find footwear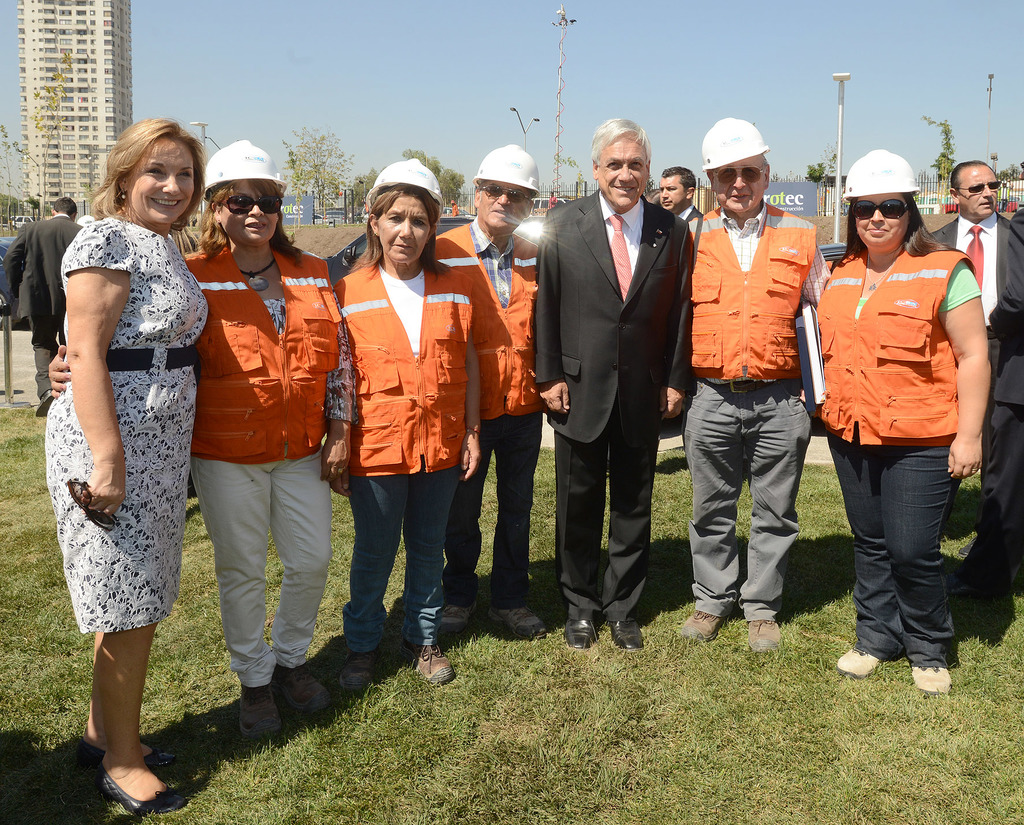
[680,599,728,642]
